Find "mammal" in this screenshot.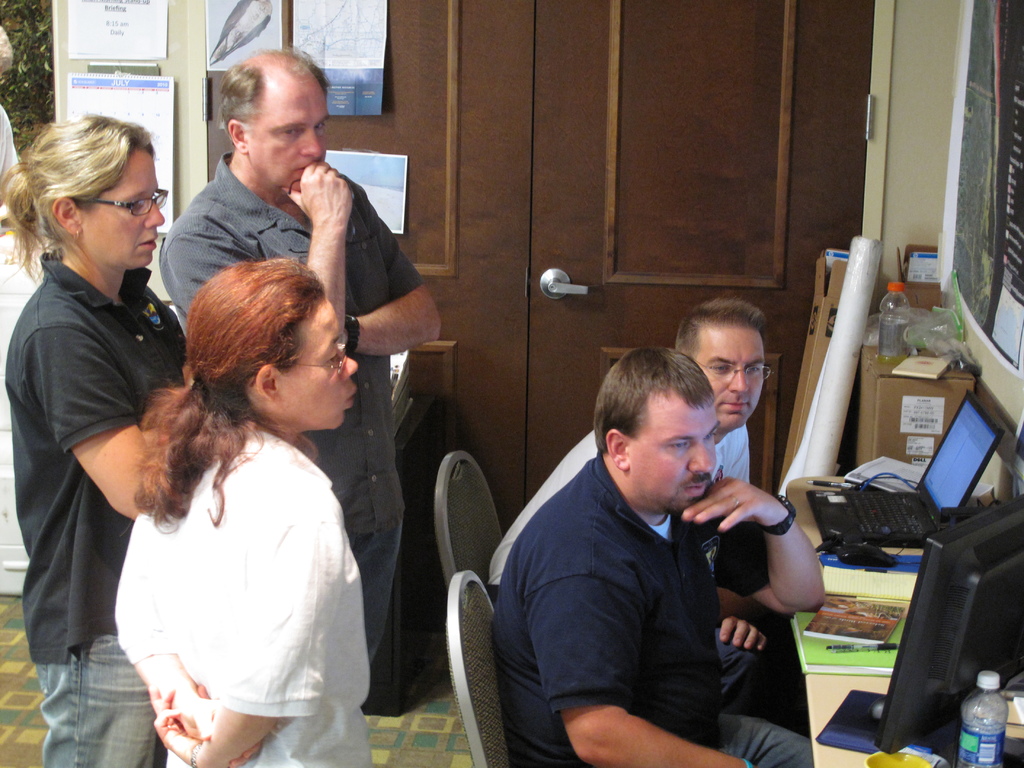
The bounding box for "mammal" is BBox(163, 53, 448, 669).
